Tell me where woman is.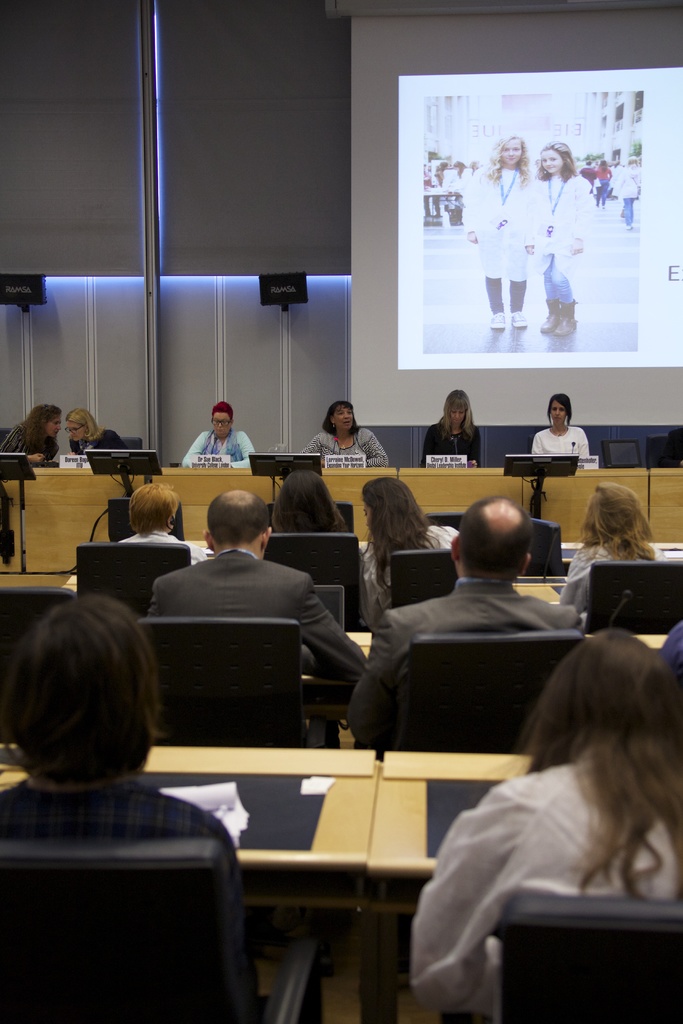
woman is at x1=0 y1=401 x2=62 y2=464.
